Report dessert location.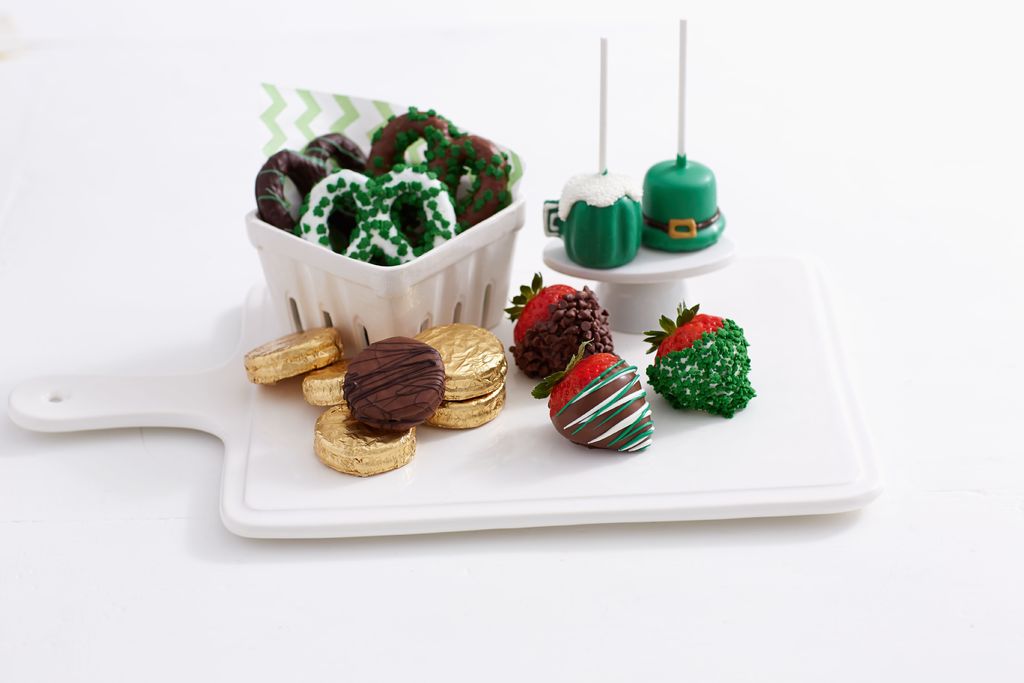
Report: locate(302, 361, 349, 409).
